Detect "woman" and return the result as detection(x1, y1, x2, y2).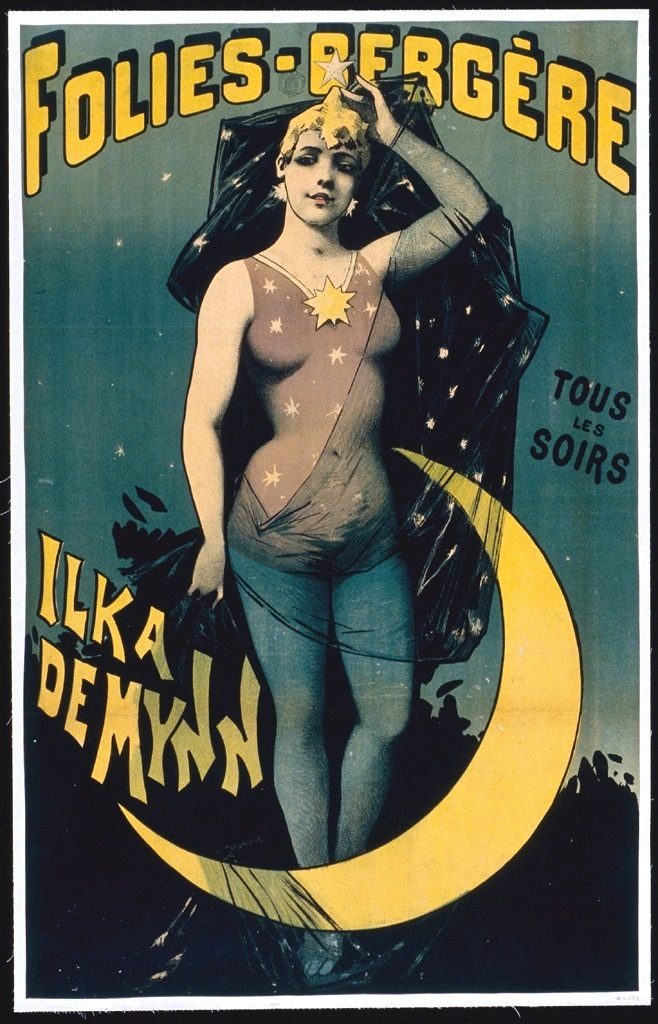
detection(173, 73, 514, 912).
